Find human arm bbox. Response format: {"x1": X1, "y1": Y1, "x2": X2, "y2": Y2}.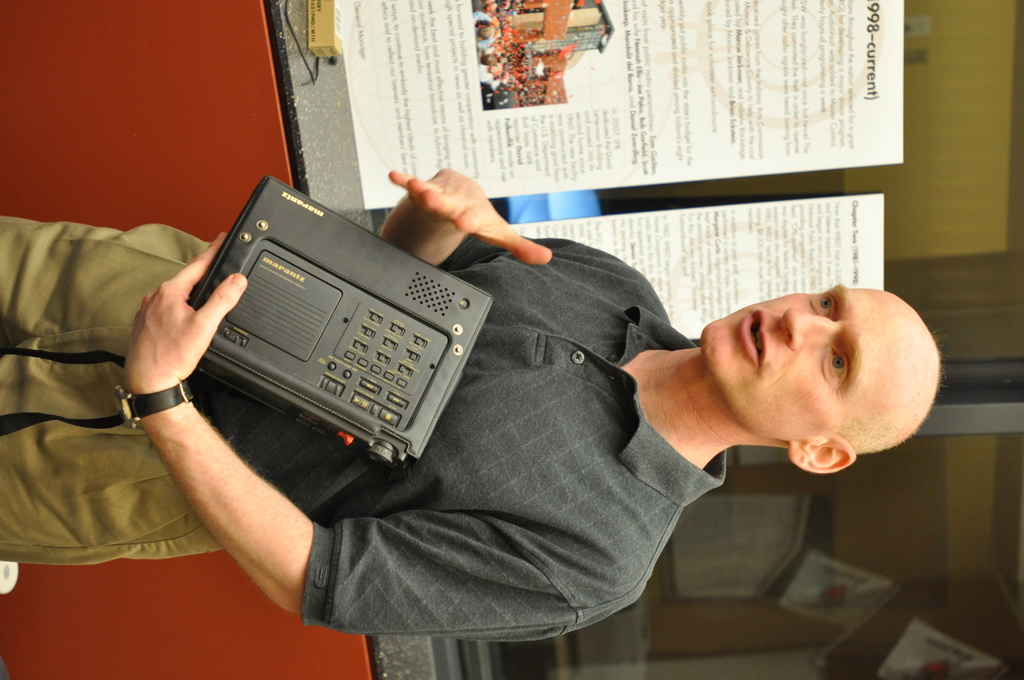
{"x1": 115, "y1": 229, "x2": 587, "y2": 640}.
